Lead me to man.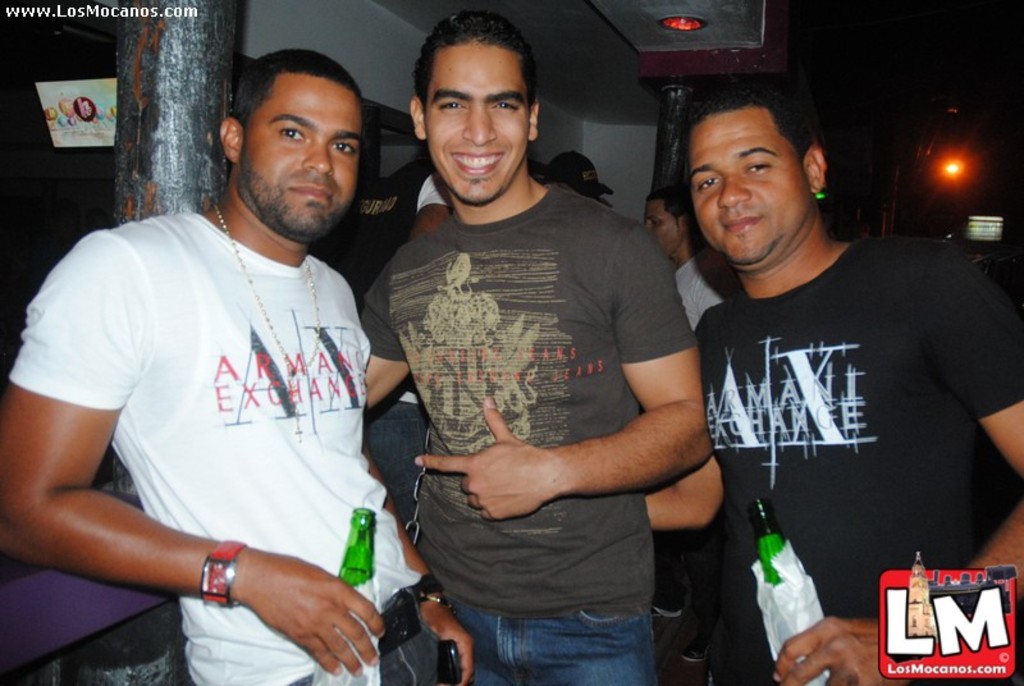
Lead to [left=360, top=15, right=713, bottom=685].
